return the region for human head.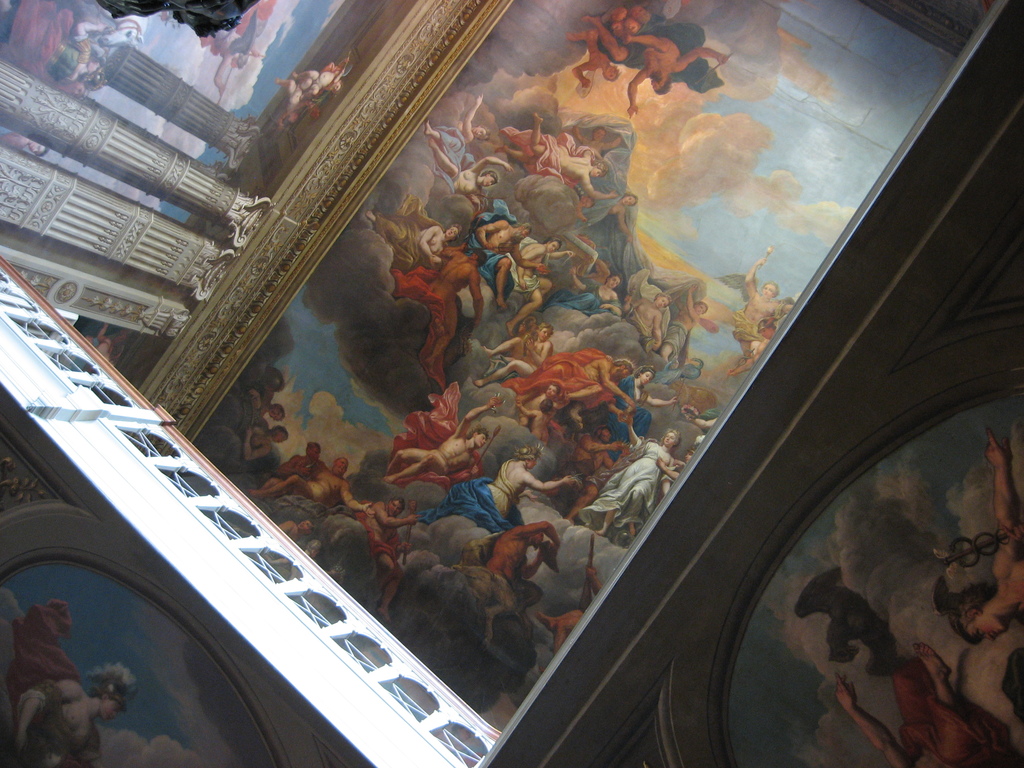
387/499/403/513.
